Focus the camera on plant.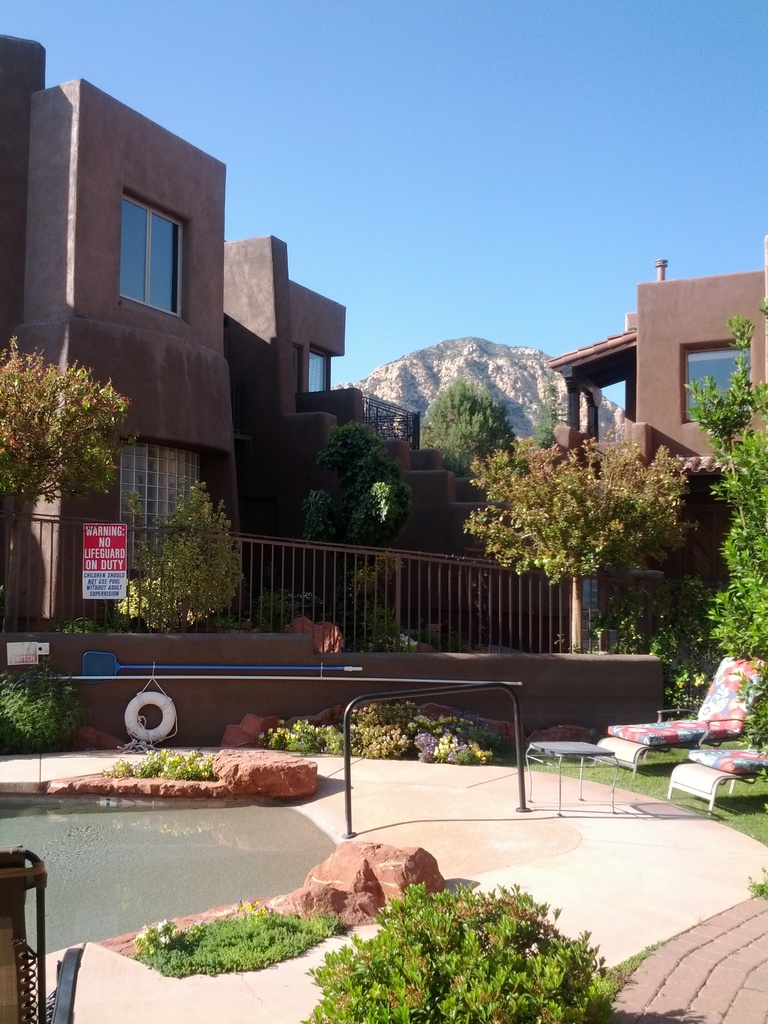
Focus region: rect(67, 610, 114, 640).
